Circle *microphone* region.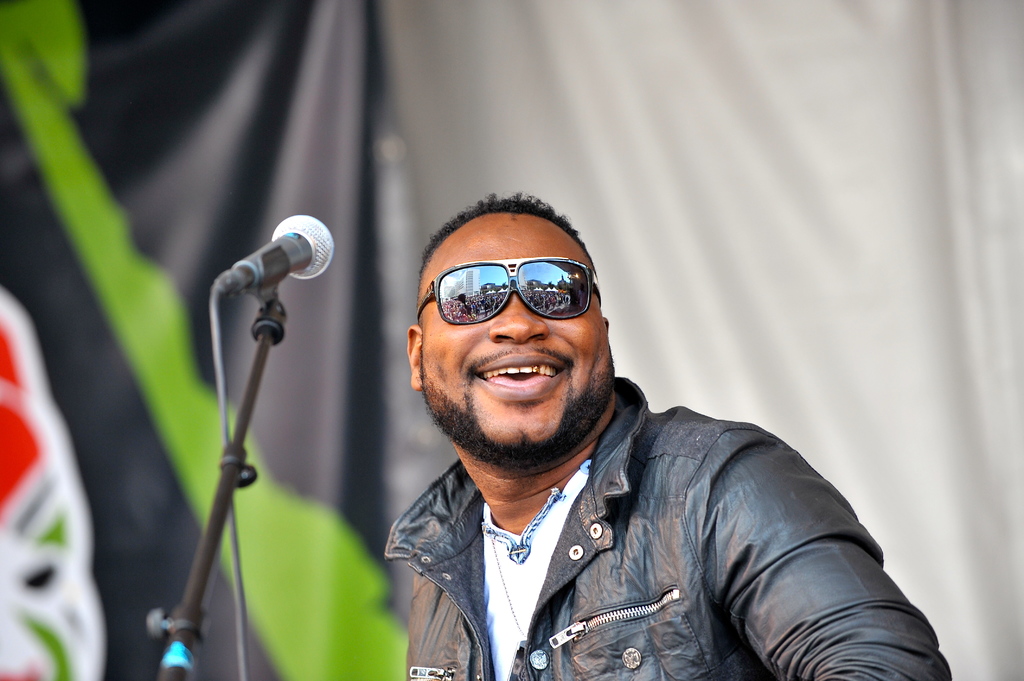
Region: <bbox>218, 206, 339, 301</bbox>.
